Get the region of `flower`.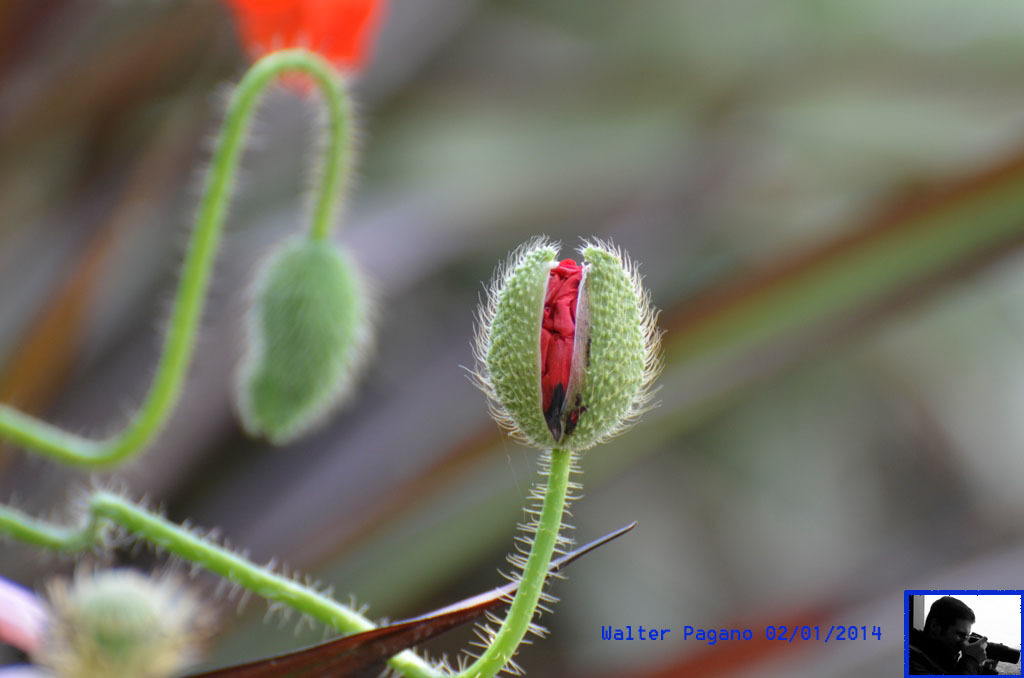
(x1=233, y1=0, x2=376, y2=93).
